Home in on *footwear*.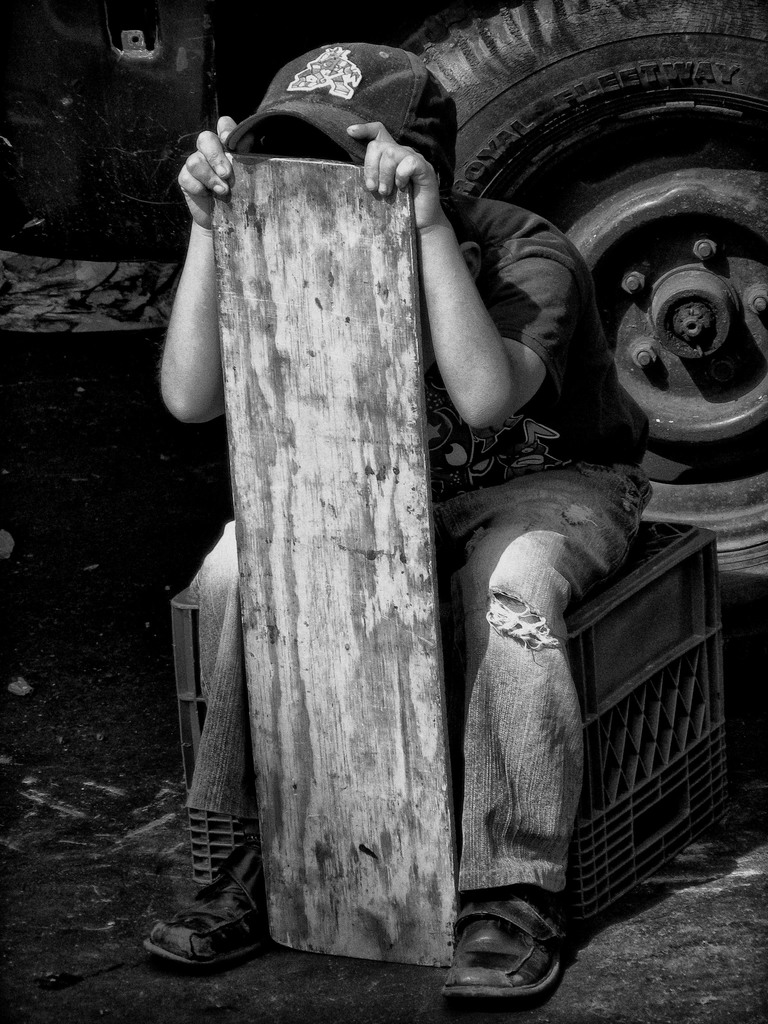
Homed in at (x1=150, y1=826, x2=271, y2=986).
